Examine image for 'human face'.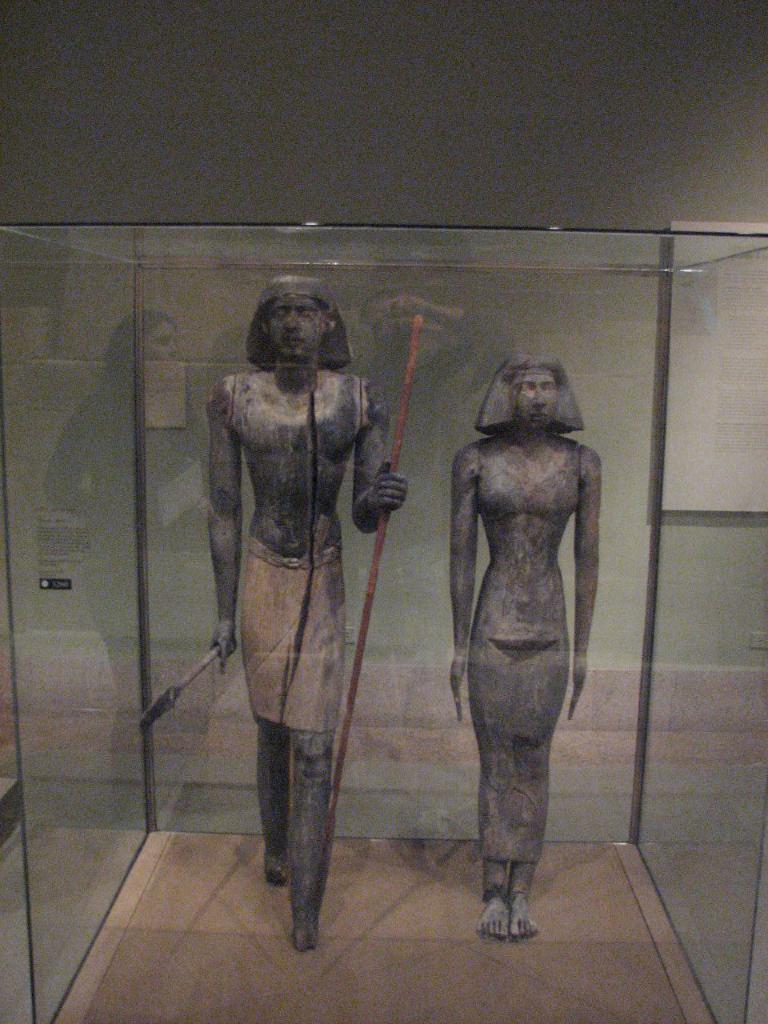
Examination result: 514 362 554 434.
